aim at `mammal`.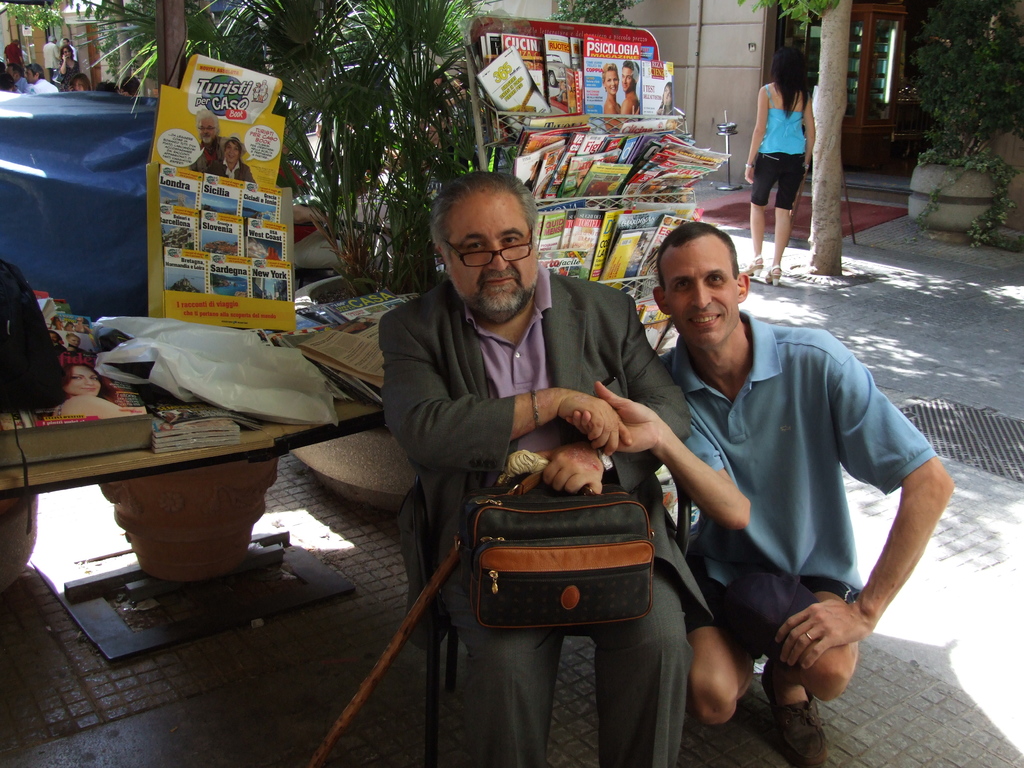
Aimed at (left=41, top=36, right=60, bottom=82).
